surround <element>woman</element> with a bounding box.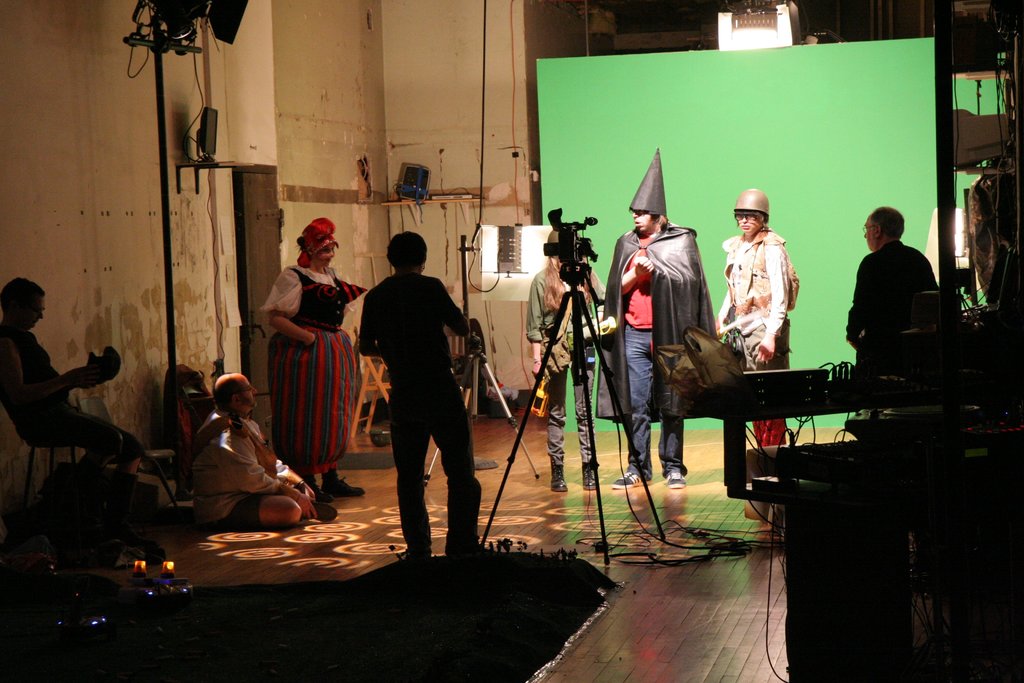
(252, 233, 351, 493).
